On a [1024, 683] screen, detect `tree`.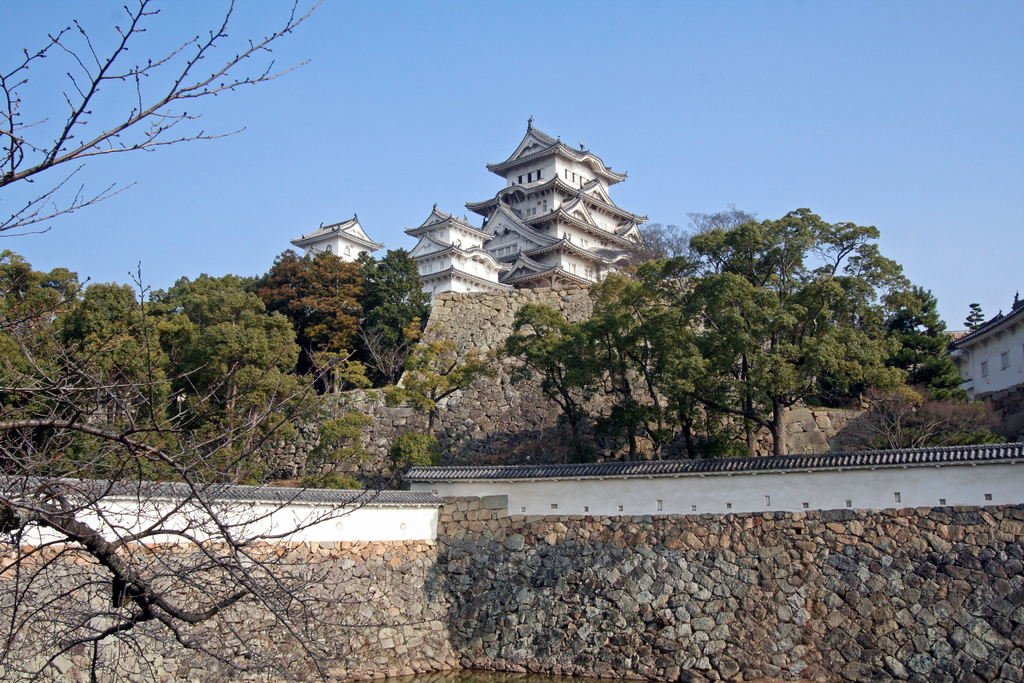
box=[255, 248, 360, 391].
